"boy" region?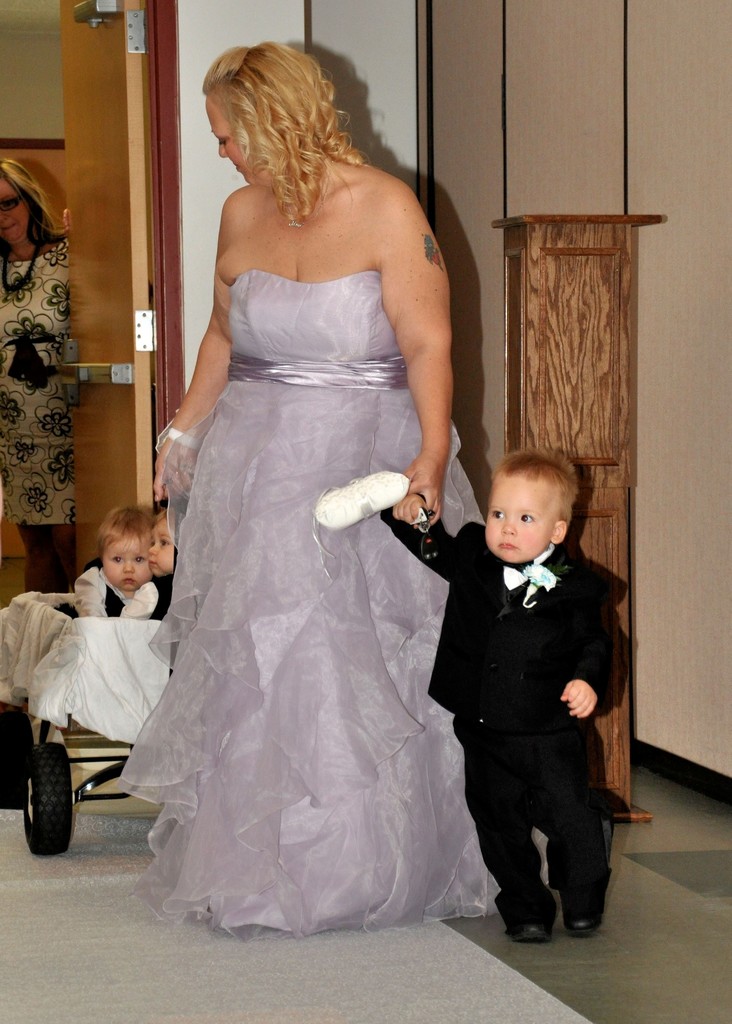
118:497:172:625
